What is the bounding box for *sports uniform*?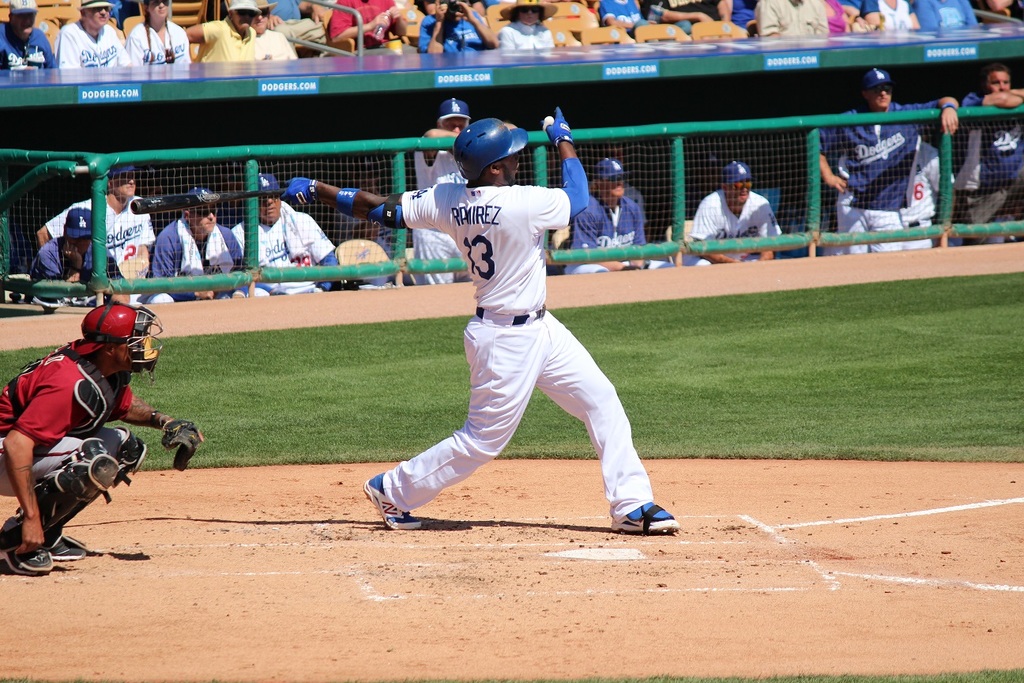
[left=255, top=23, right=286, bottom=60].
